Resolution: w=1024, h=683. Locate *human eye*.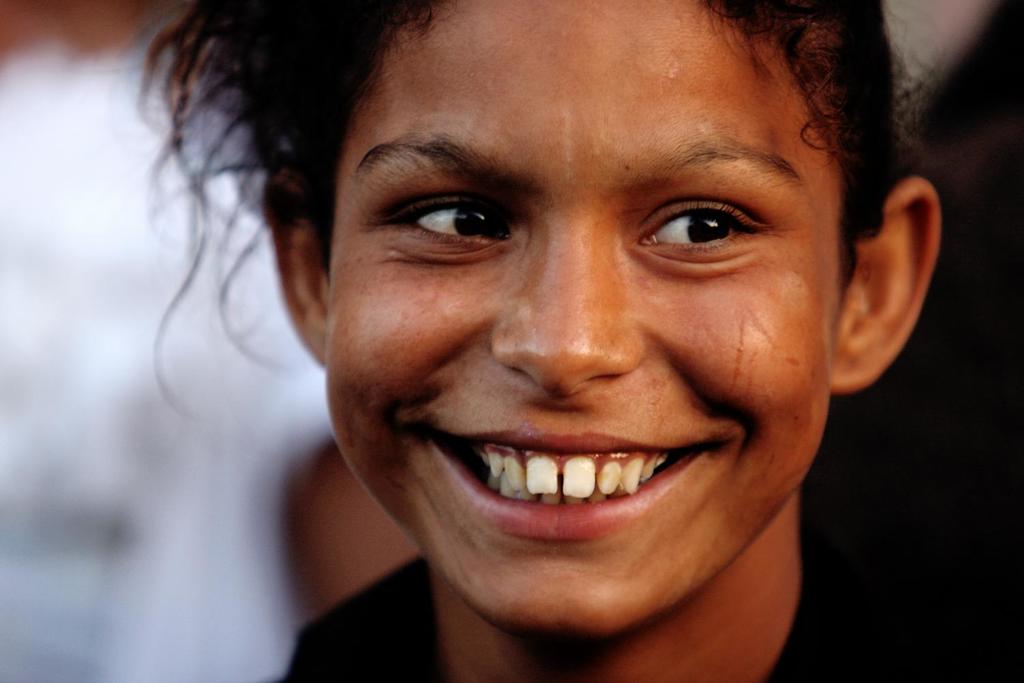
[left=357, top=168, right=539, bottom=264].
